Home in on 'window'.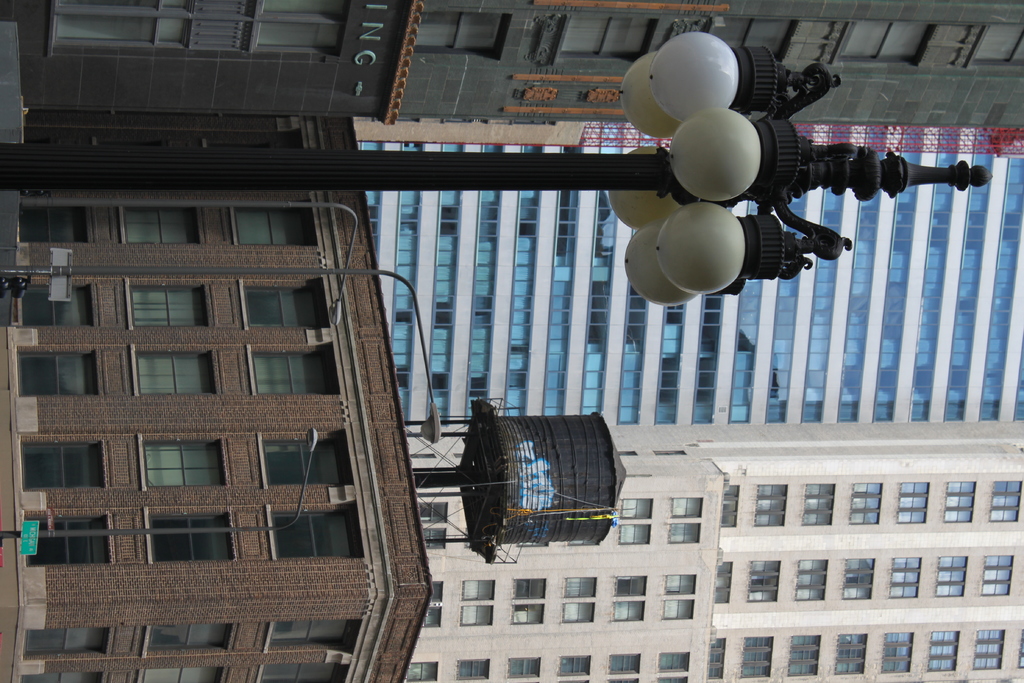
Homed in at box=[661, 570, 698, 619].
